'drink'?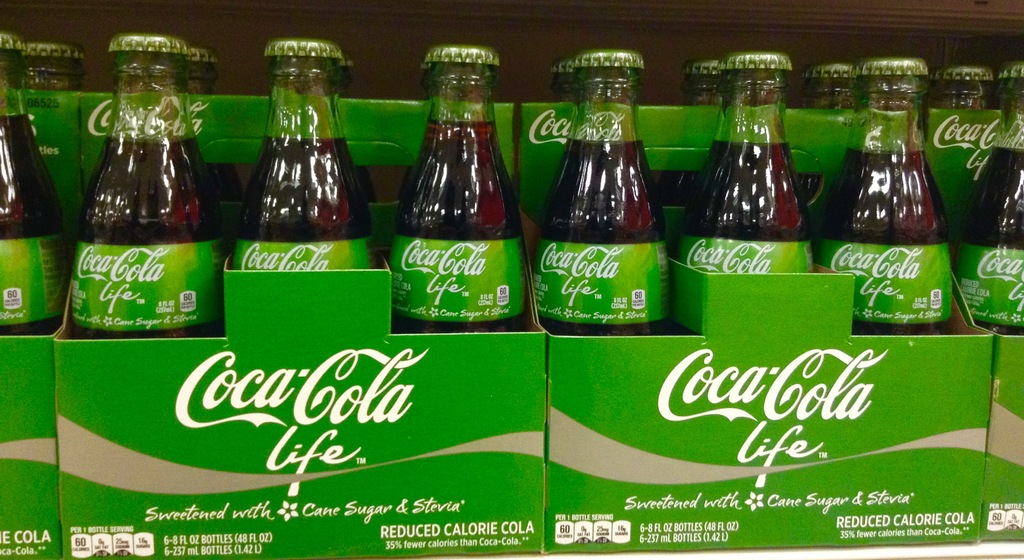
(x1=388, y1=44, x2=524, y2=331)
